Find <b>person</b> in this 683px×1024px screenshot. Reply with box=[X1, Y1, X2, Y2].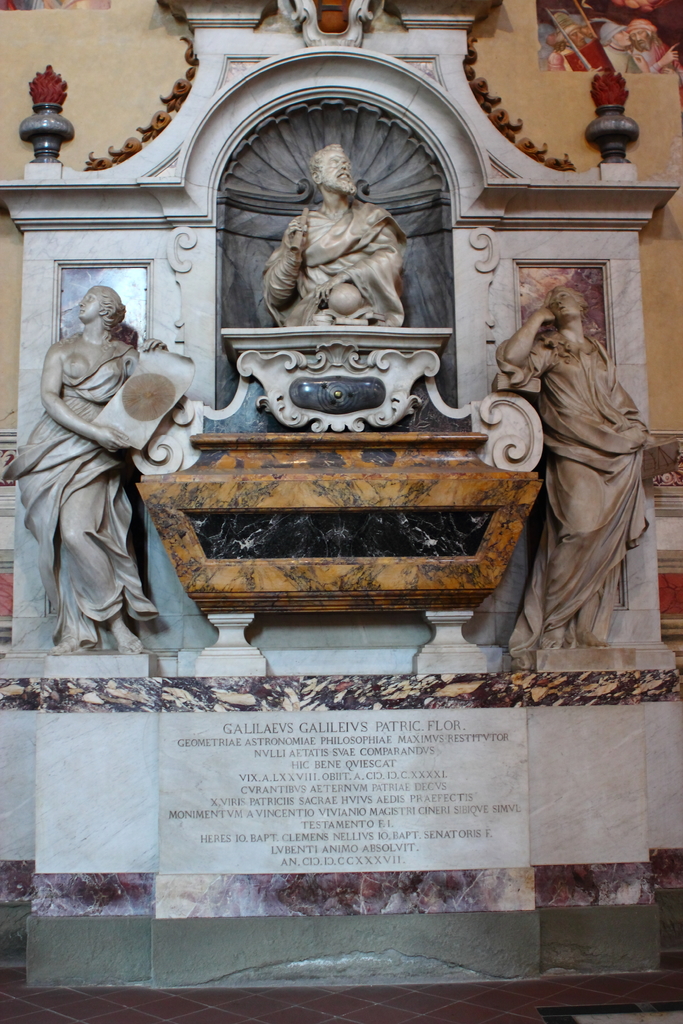
box=[6, 282, 167, 655].
